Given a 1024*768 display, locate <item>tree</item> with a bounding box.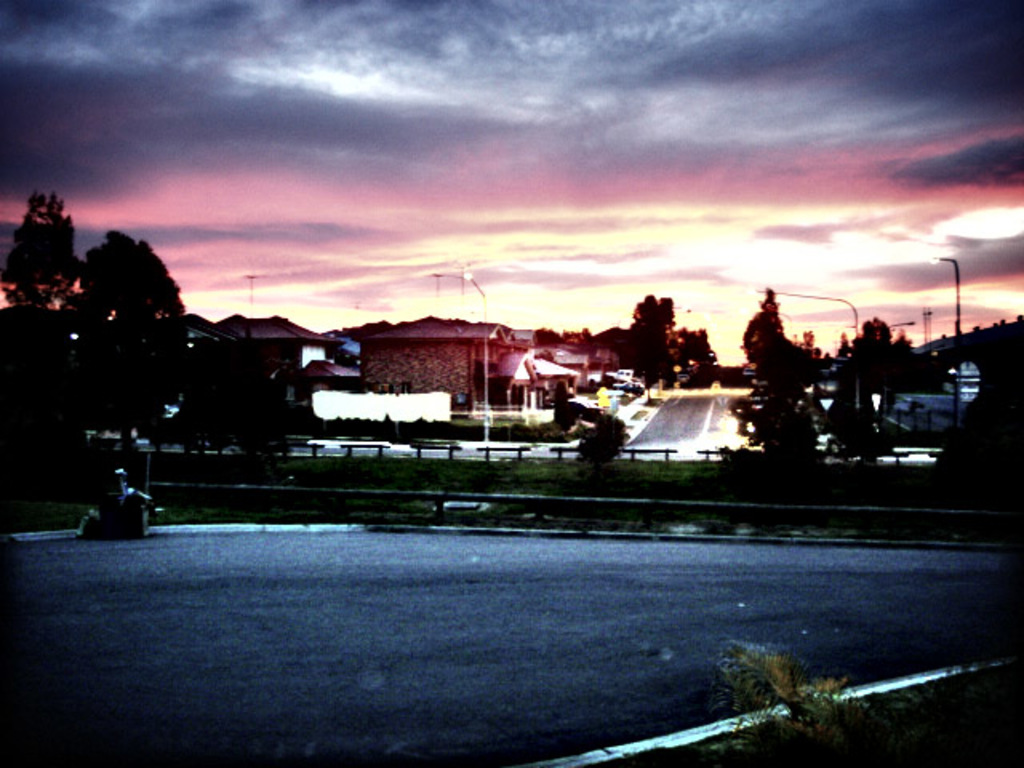
Located: {"x1": 5, "y1": 189, "x2": 82, "y2": 317}.
